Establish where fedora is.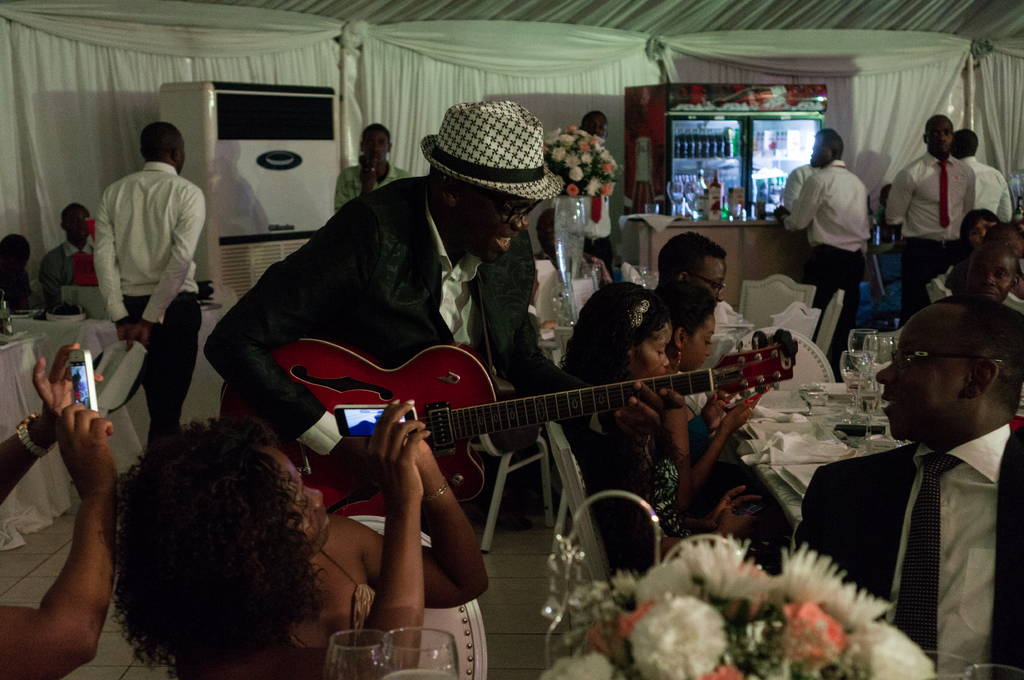
Established at [x1=422, y1=96, x2=564, y2=205].
